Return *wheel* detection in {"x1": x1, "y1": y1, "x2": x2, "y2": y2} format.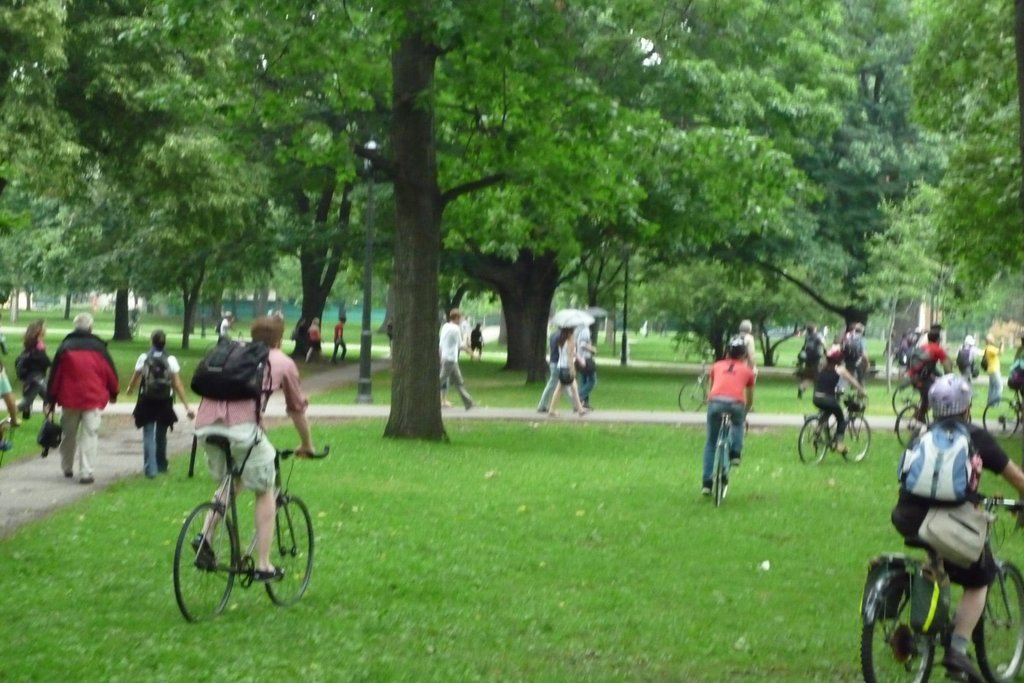
{"x1": 896, "y1": 404, "x2": 924, "y2": 445}.
